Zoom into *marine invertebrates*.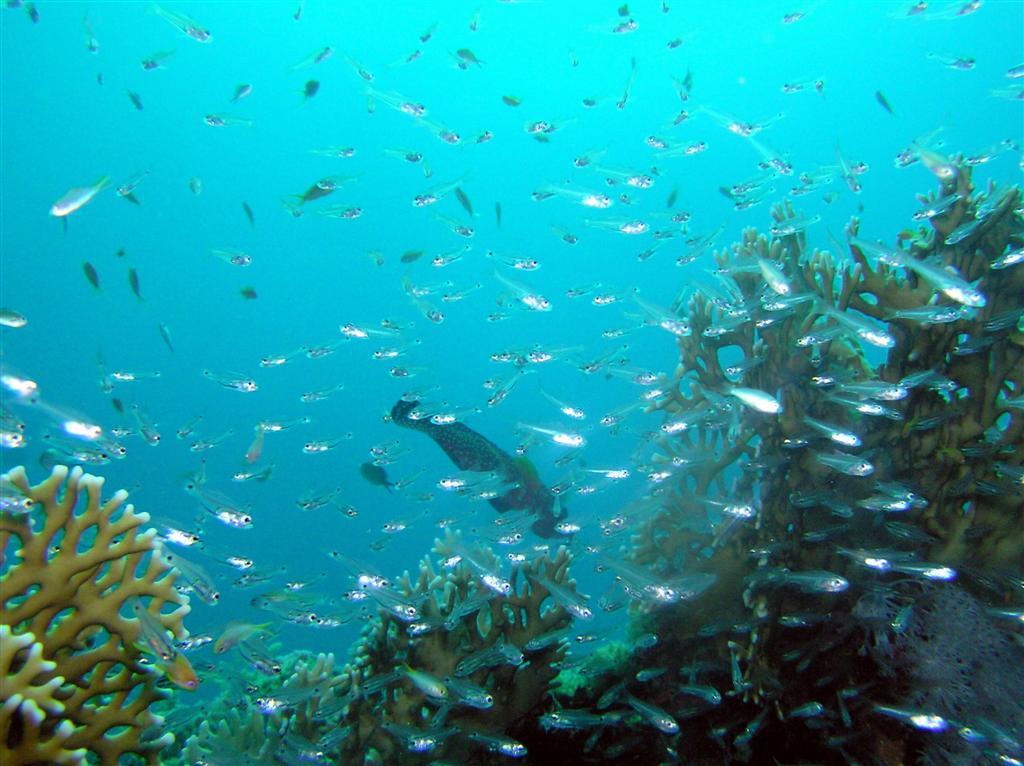
Zoom target: l=969, t=149, r=994, b=165.
